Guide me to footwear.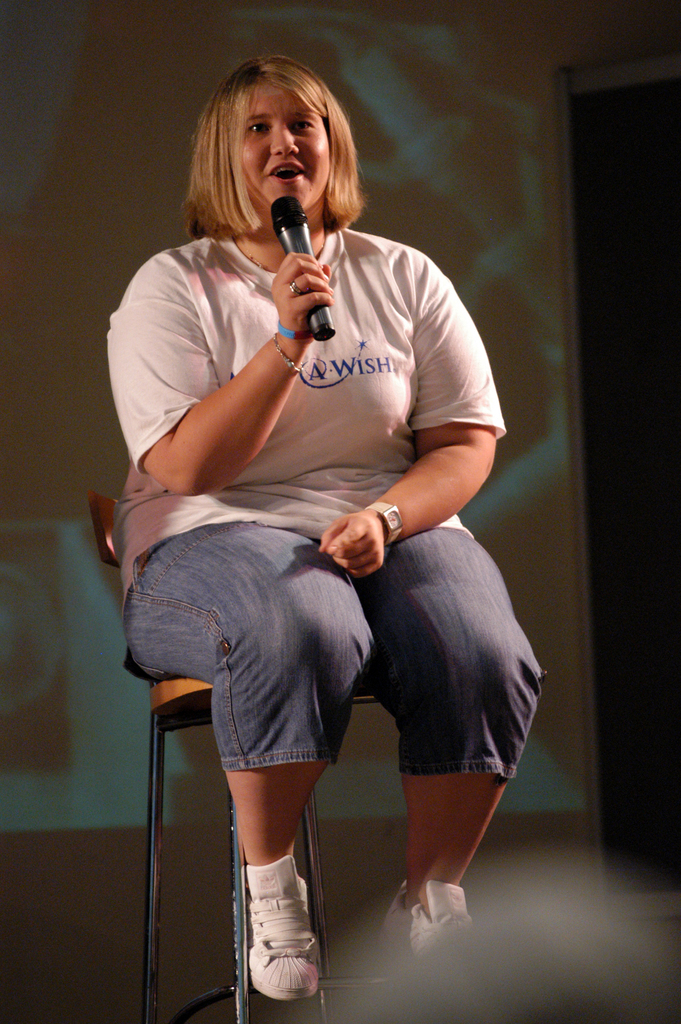
Guidance: BBox(373, 879, 484, 958).
